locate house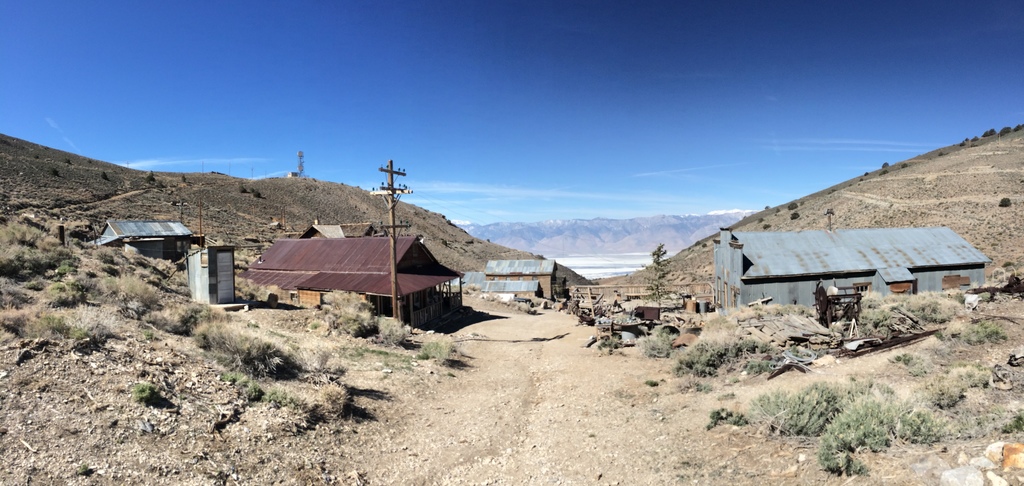
select_region(298, 216, 383, 242)
